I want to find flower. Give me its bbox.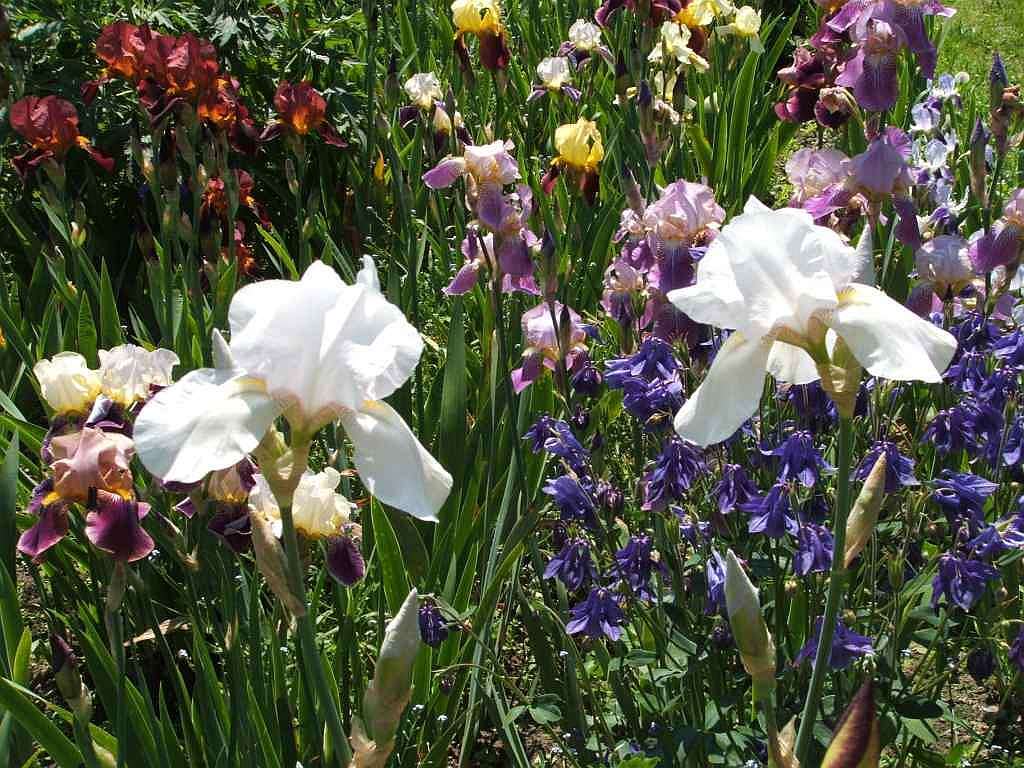
x1=570, y1=18, x2=601, y2=57.
